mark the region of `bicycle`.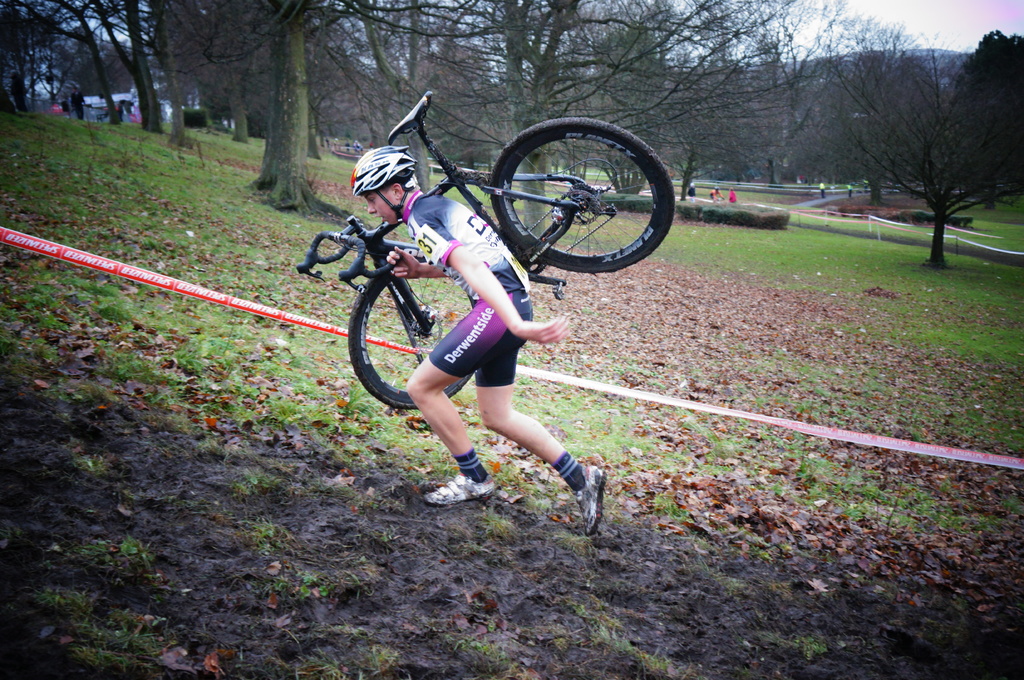
Region: Rect(293, 90, 669, 406).
